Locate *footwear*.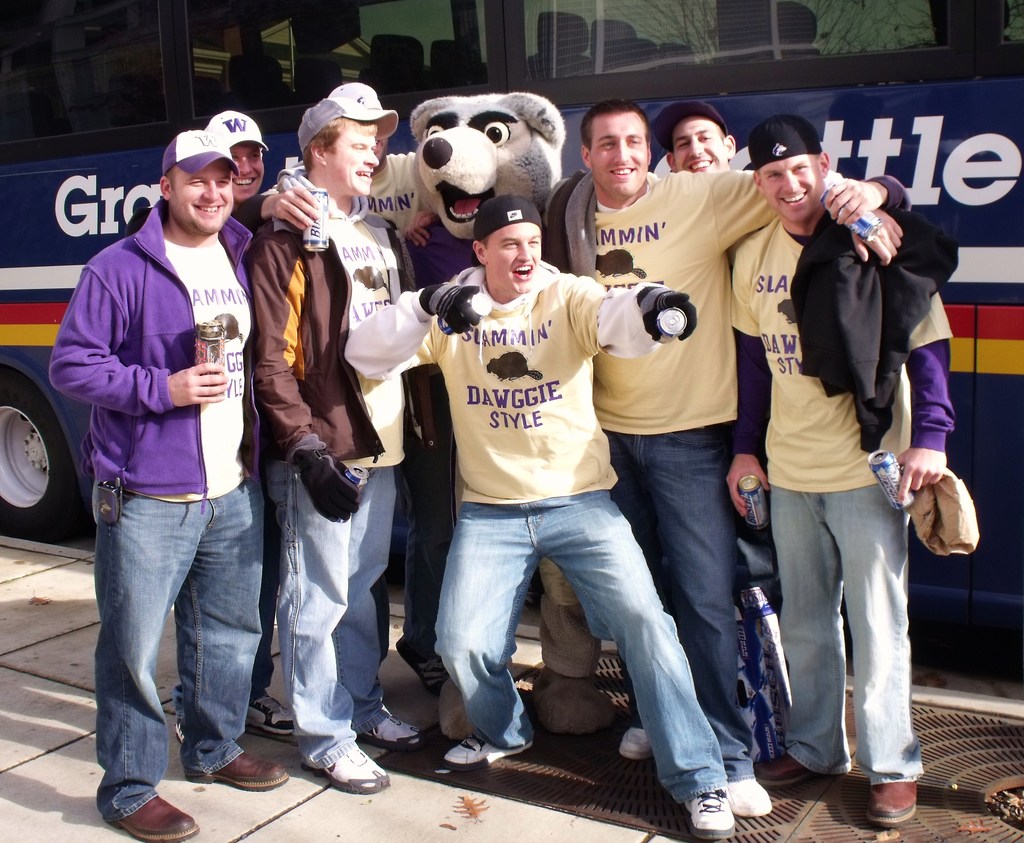
Bounding box: BBox(285, 728, 378, 815).
